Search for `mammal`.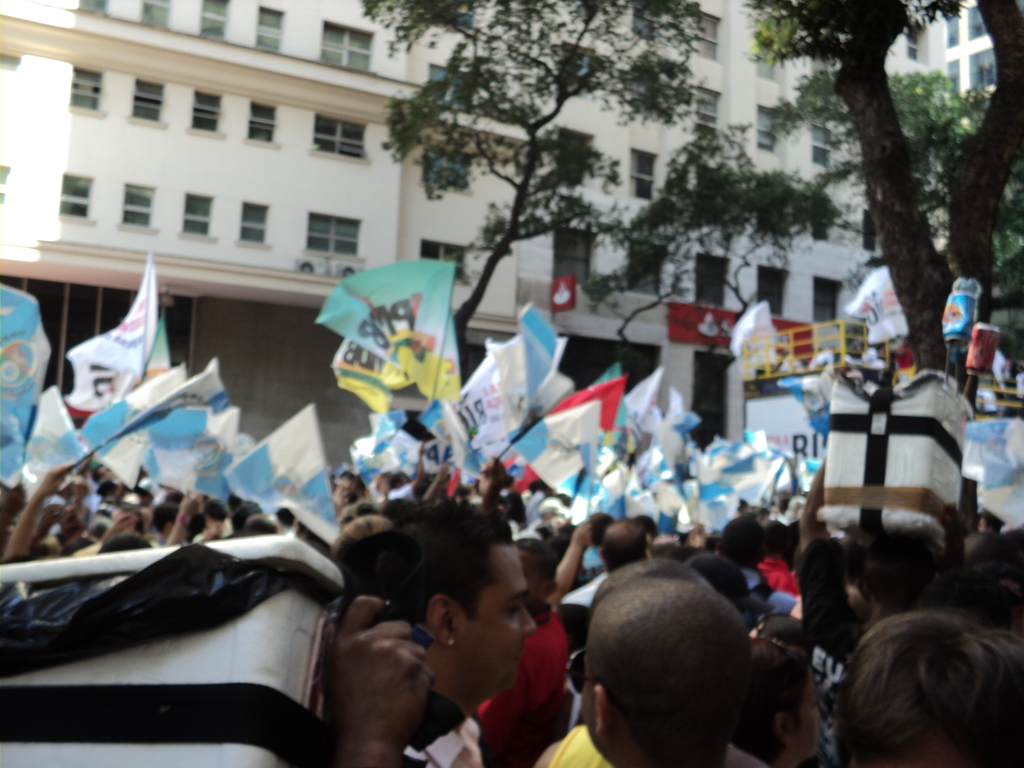
Found at box(828, 584, 1018, 753).
